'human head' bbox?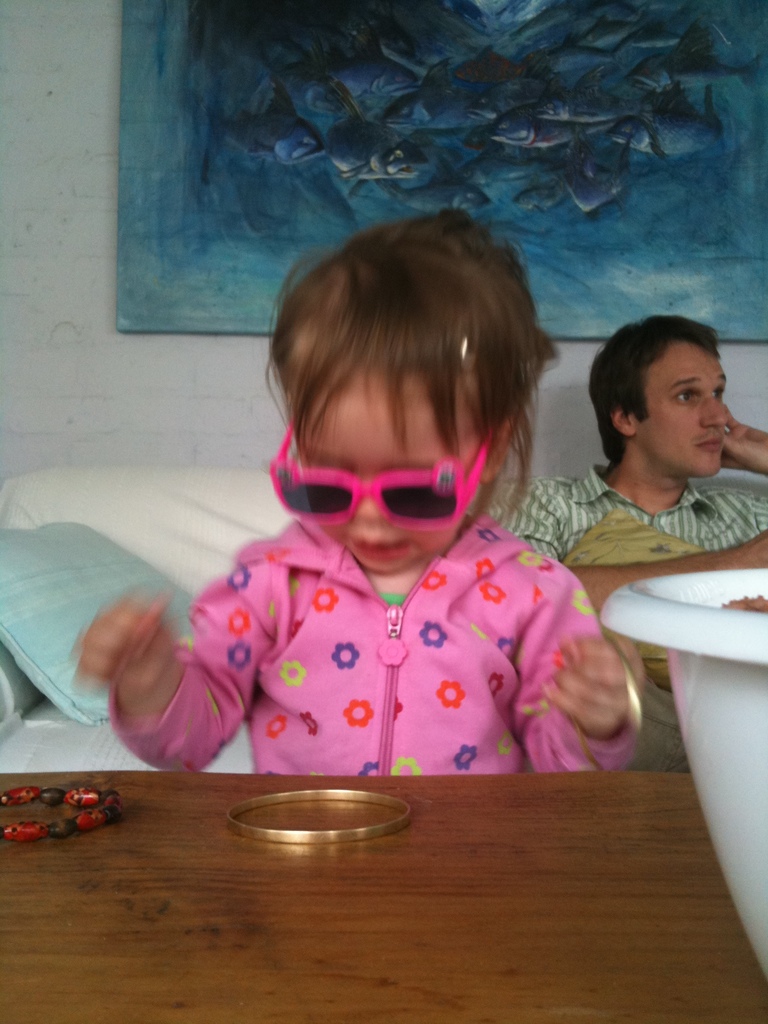
[252, 204, 562, 584]
